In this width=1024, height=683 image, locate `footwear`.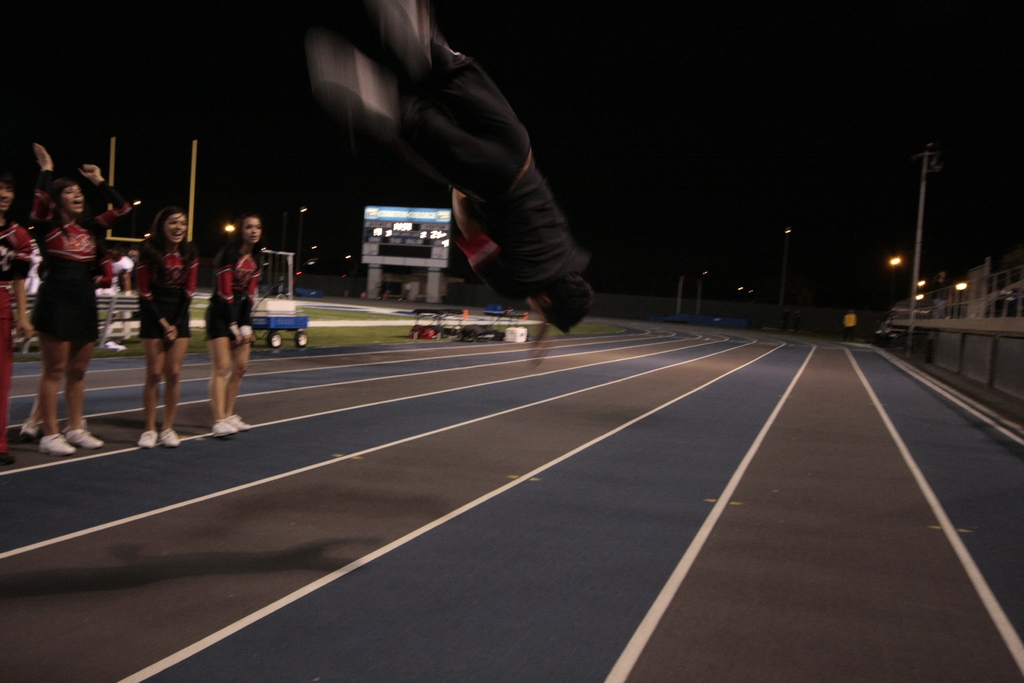
Bounding box: 22 422 39 445.
